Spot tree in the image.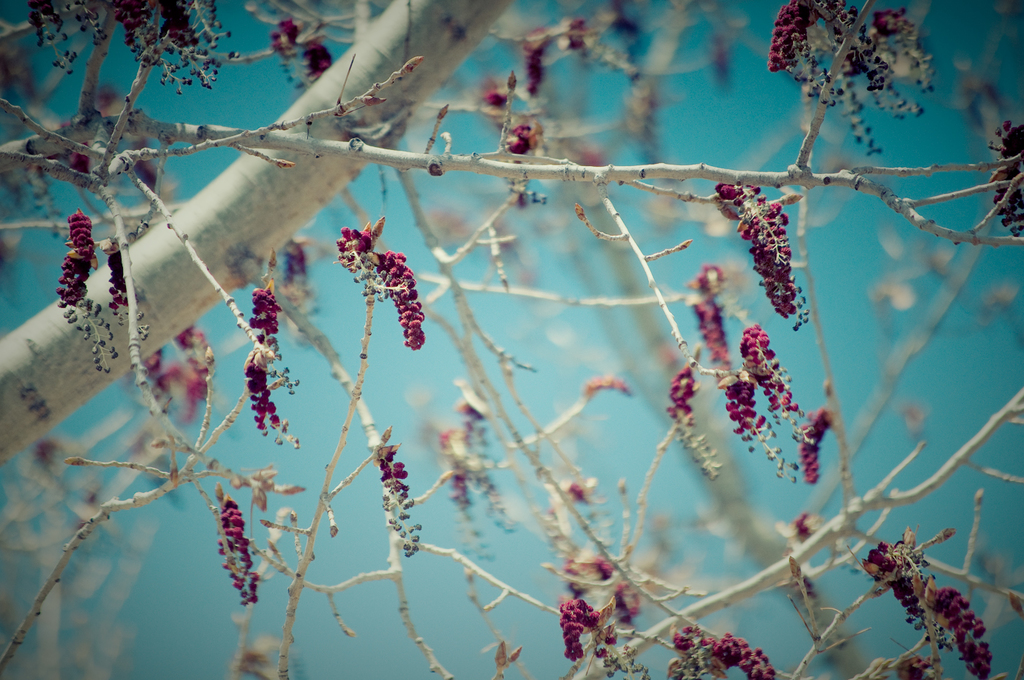
tree found at locate(0, 0, 1023, 675).
